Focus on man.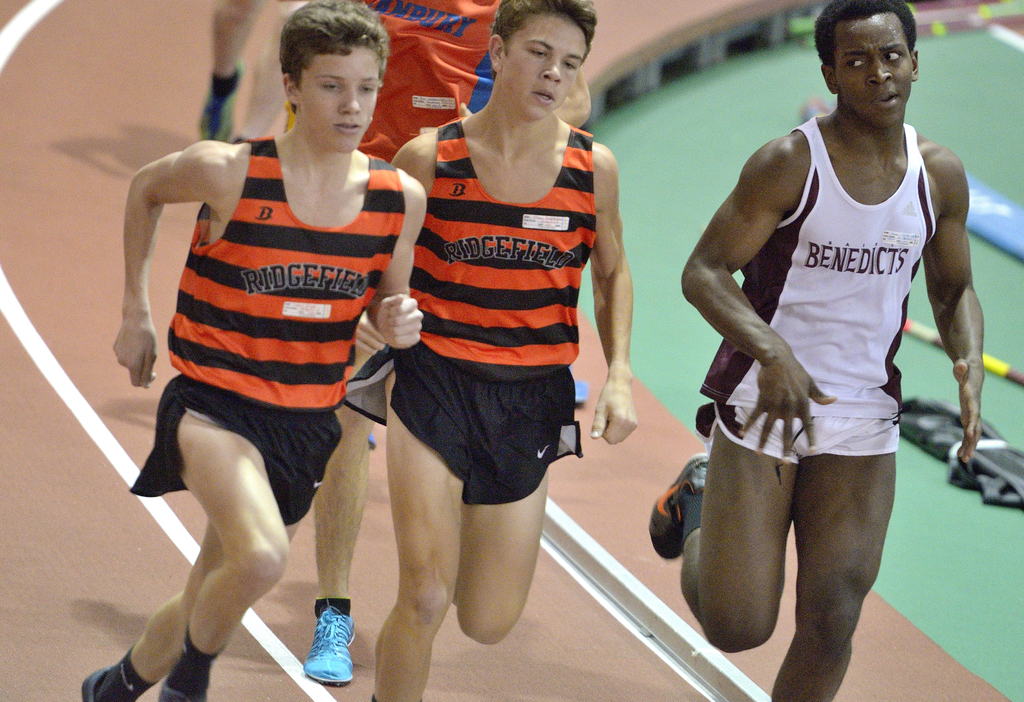
Focused at crop(194, 0, 320, 142).
